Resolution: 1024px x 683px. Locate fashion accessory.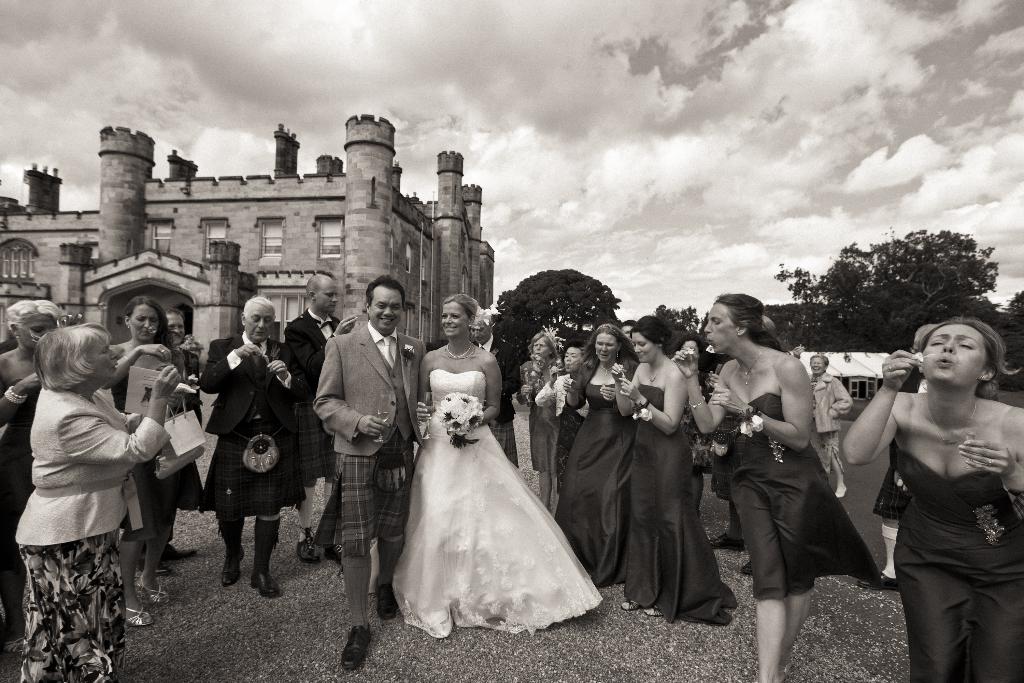
(left=593, top=348, right=600, bottom=358).
